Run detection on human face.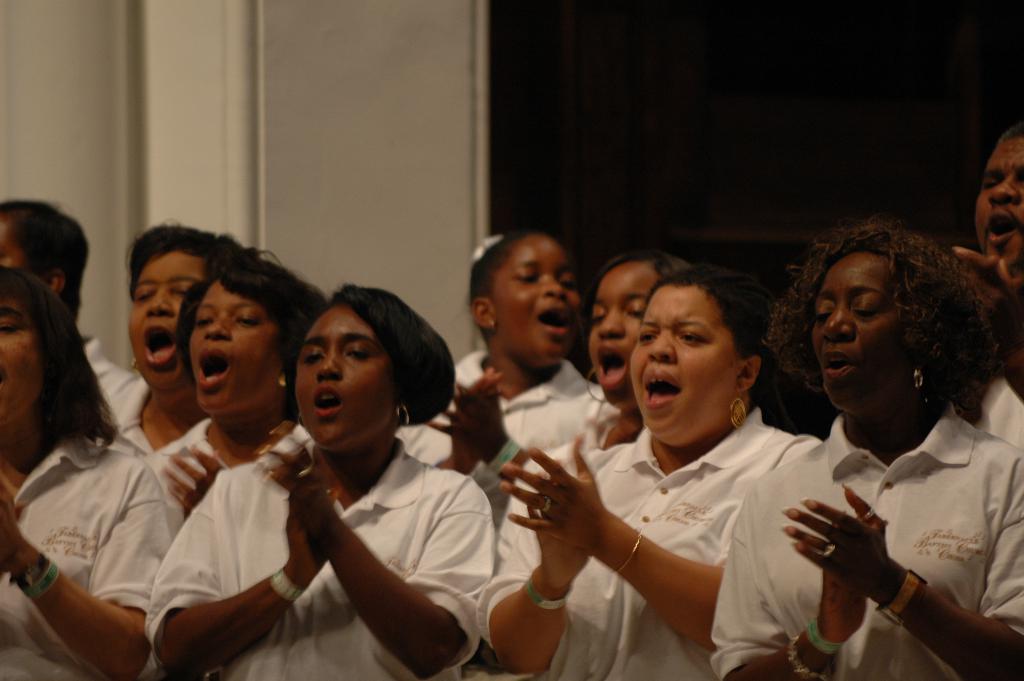
Result: (812,252,918,403).
